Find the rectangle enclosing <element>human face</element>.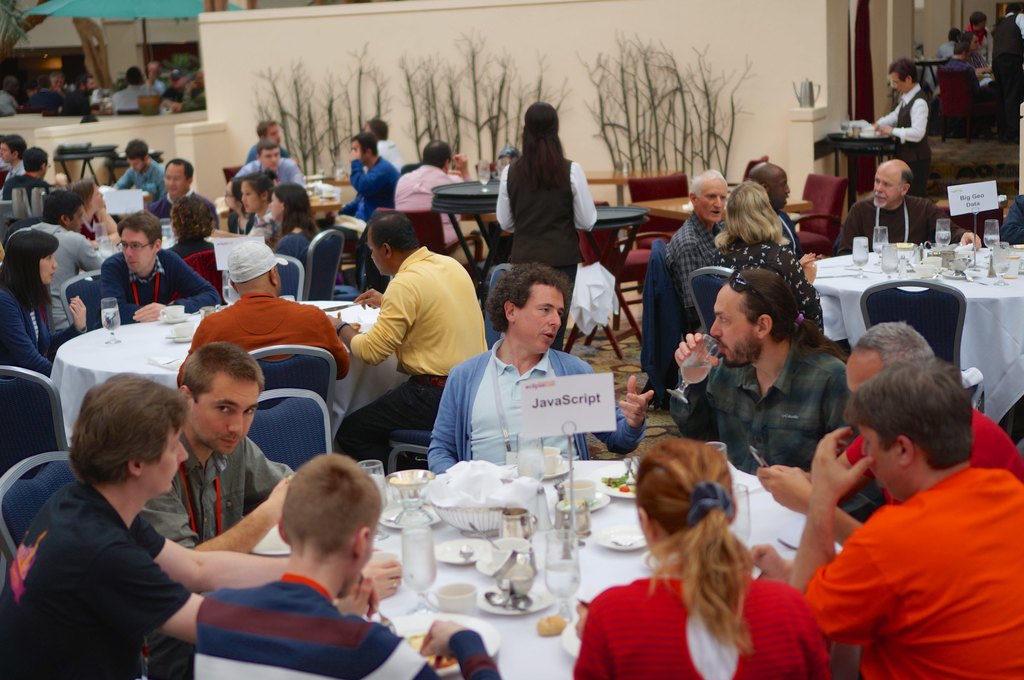
x1=369, y1=227, x2=393, y2=278.
